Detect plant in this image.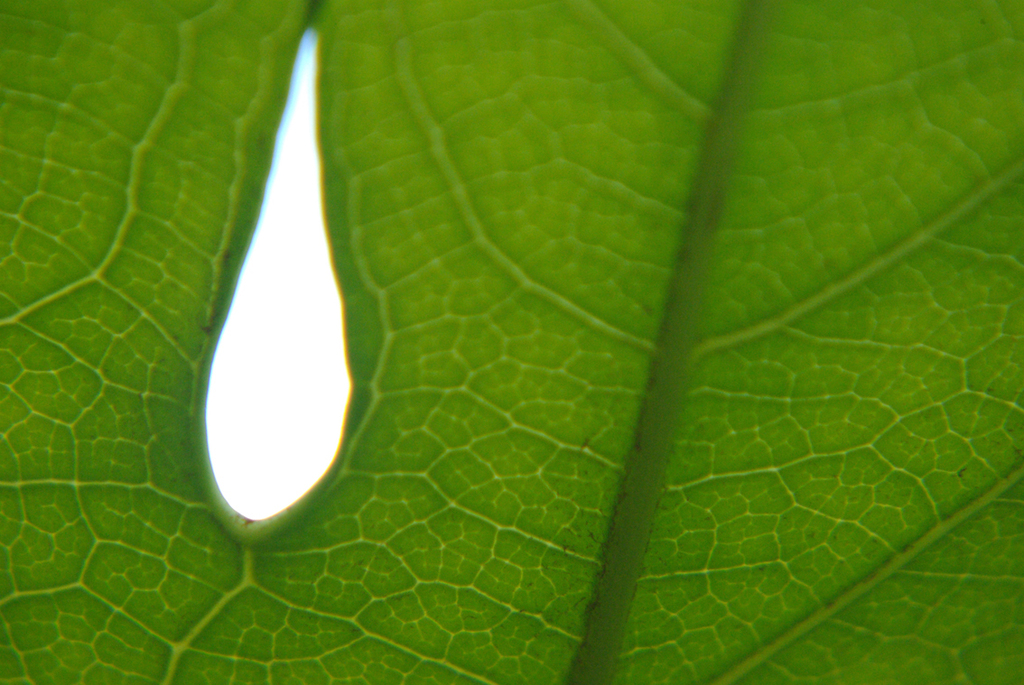
Detection: crop(0, 0, 1023, 684).
